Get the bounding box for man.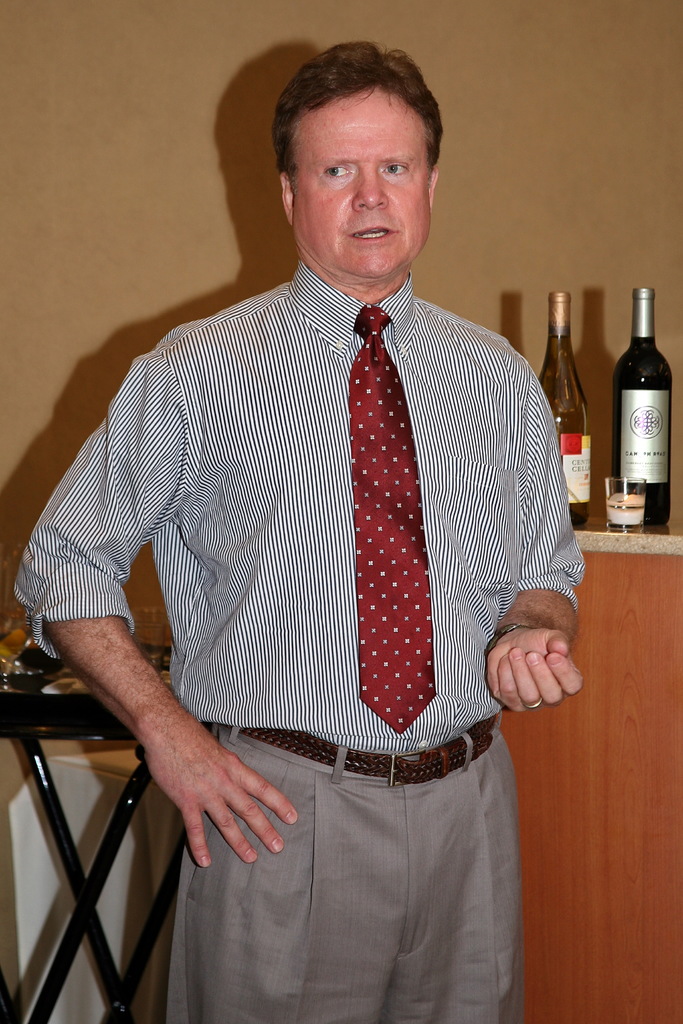
{"x1": 9, "y1": 38, "x2": 589, "y2": 1023}.
